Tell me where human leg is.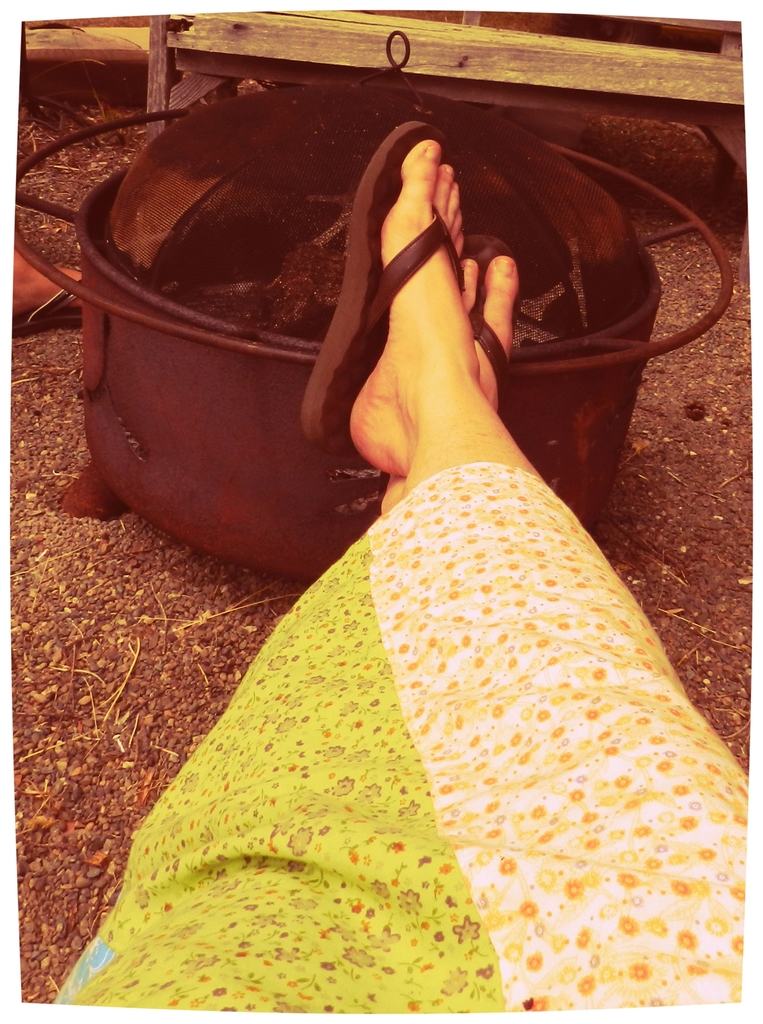
human leg is at rect(55, 111, 750, 1020).
